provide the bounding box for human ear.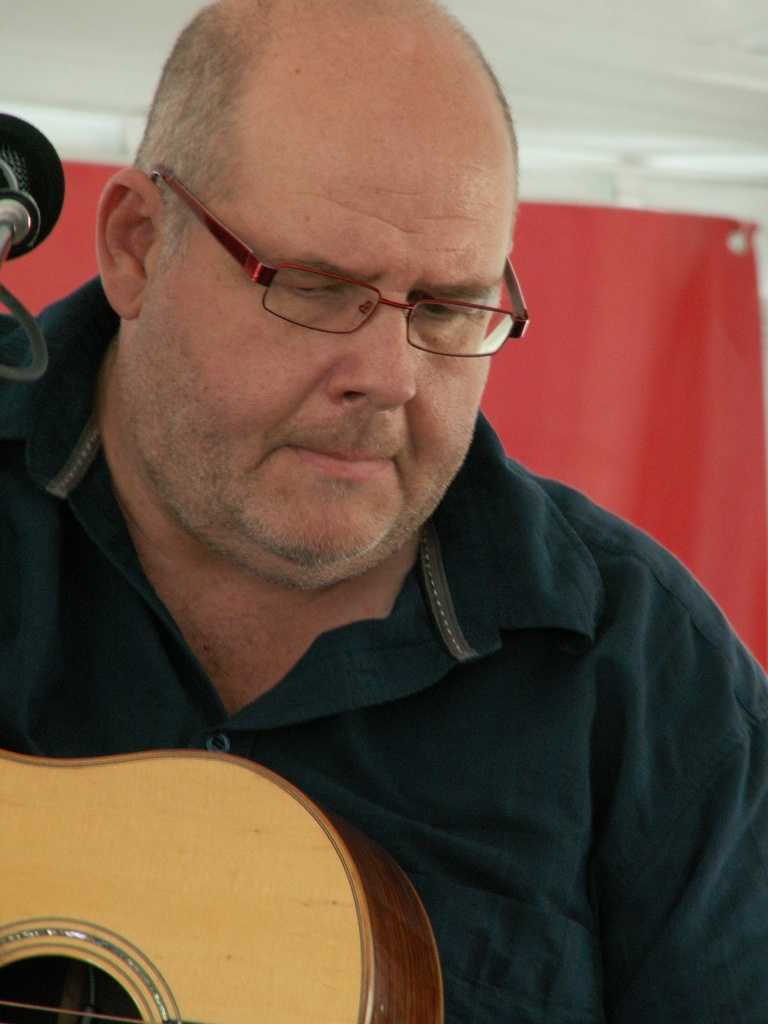
bbox(97, 165, 163, 321).
